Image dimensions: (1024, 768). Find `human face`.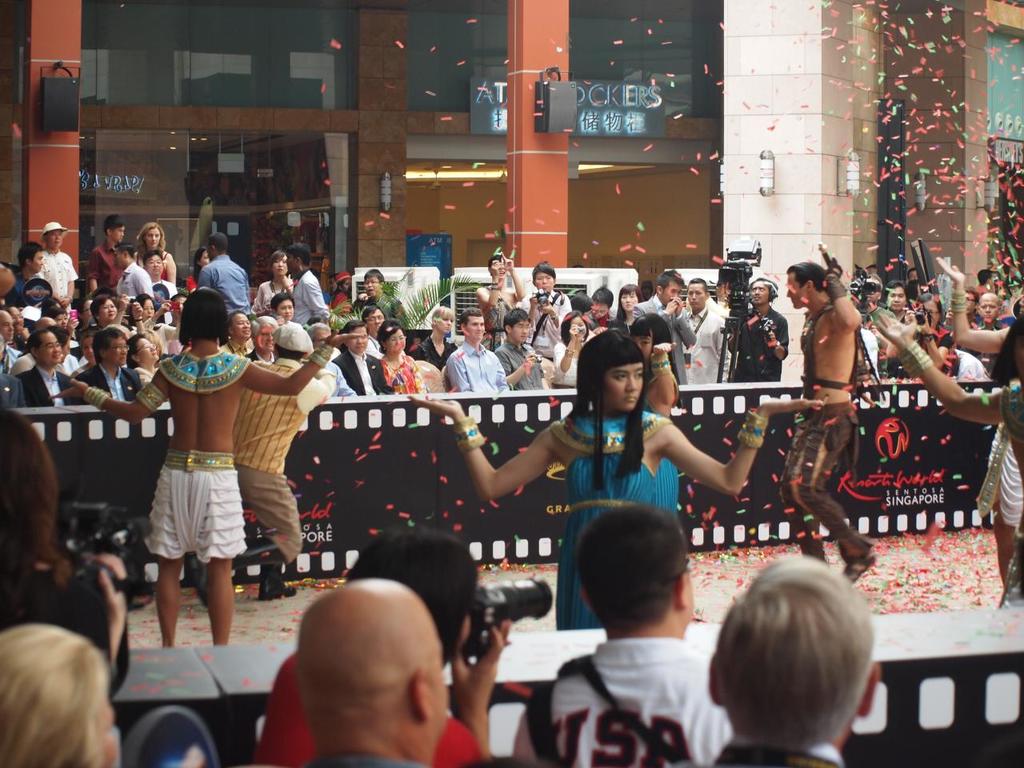
<region>622, 294, 638, 310</region>.
